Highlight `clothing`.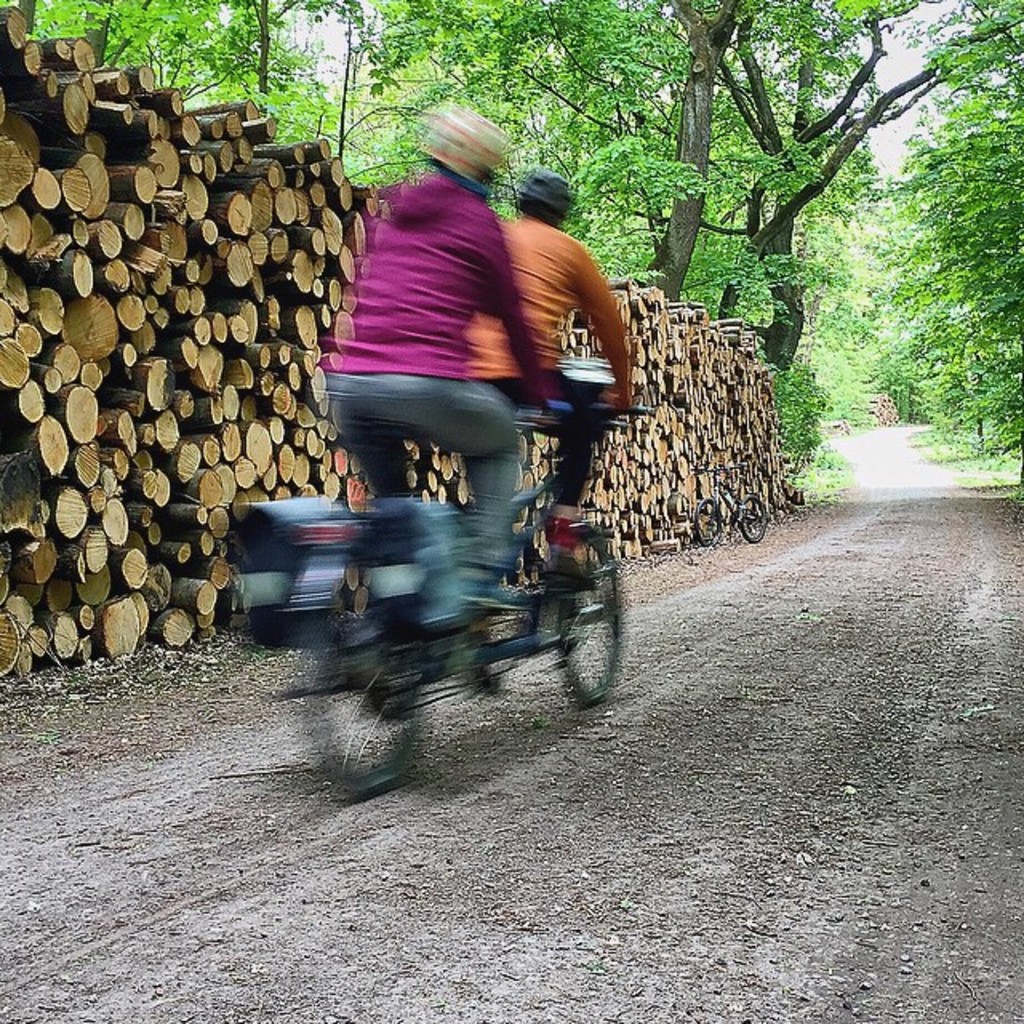
Highlighted region: (x1=467, y1=210, x2=629, y2=515).
